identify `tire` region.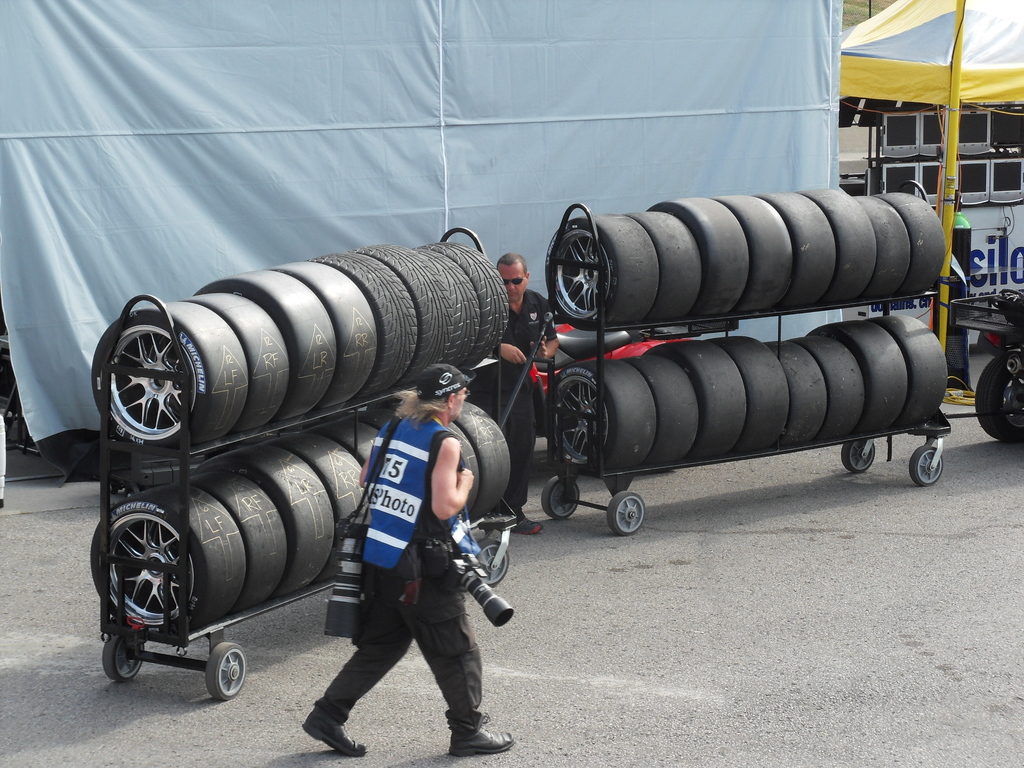
Region: box=[620, 355, 700, 462].
